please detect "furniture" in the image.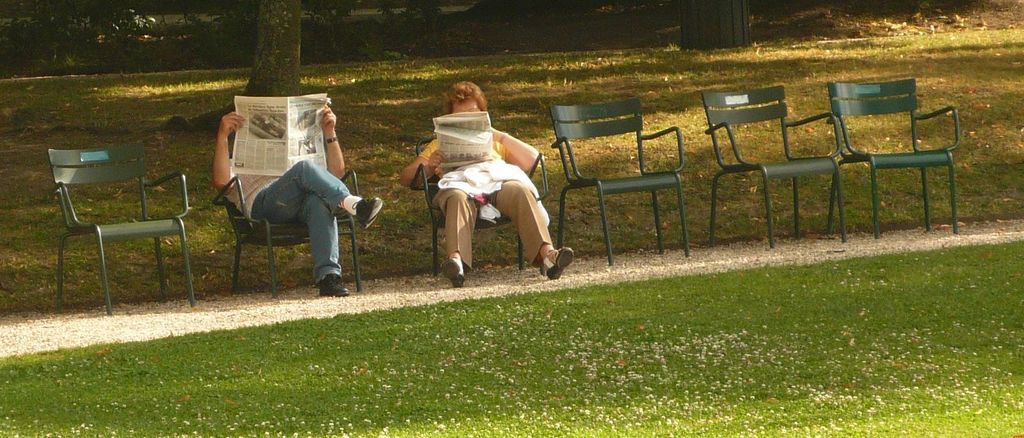
bbox=(826, 74, 964, 236).
